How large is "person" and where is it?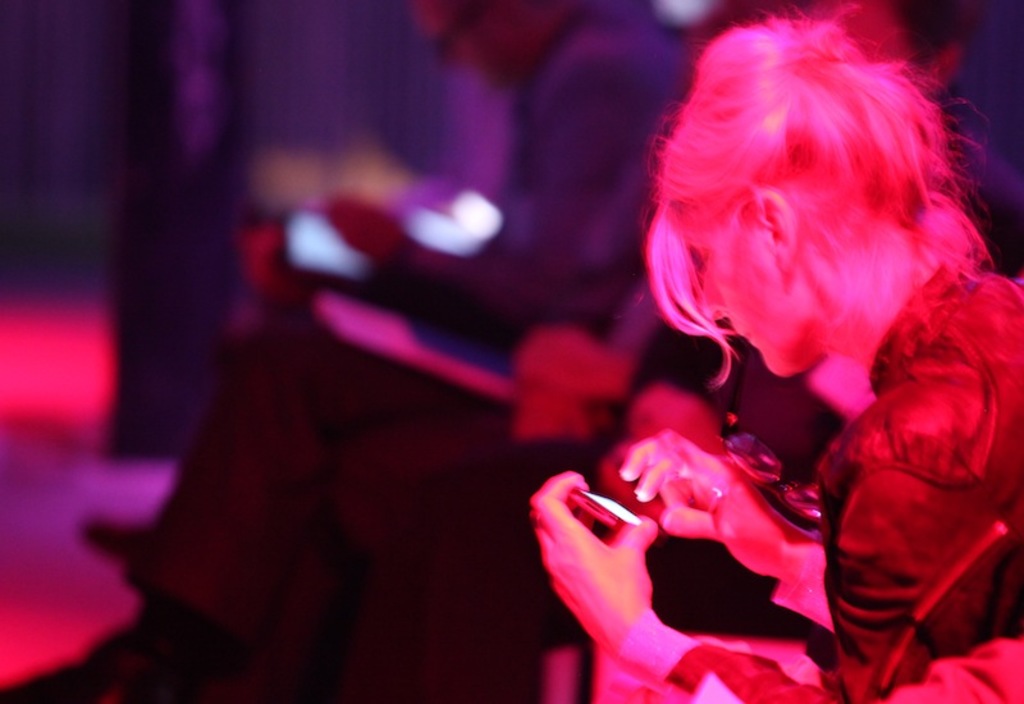
Bounding box: left=83, top=0, right=696, bottom=685.
